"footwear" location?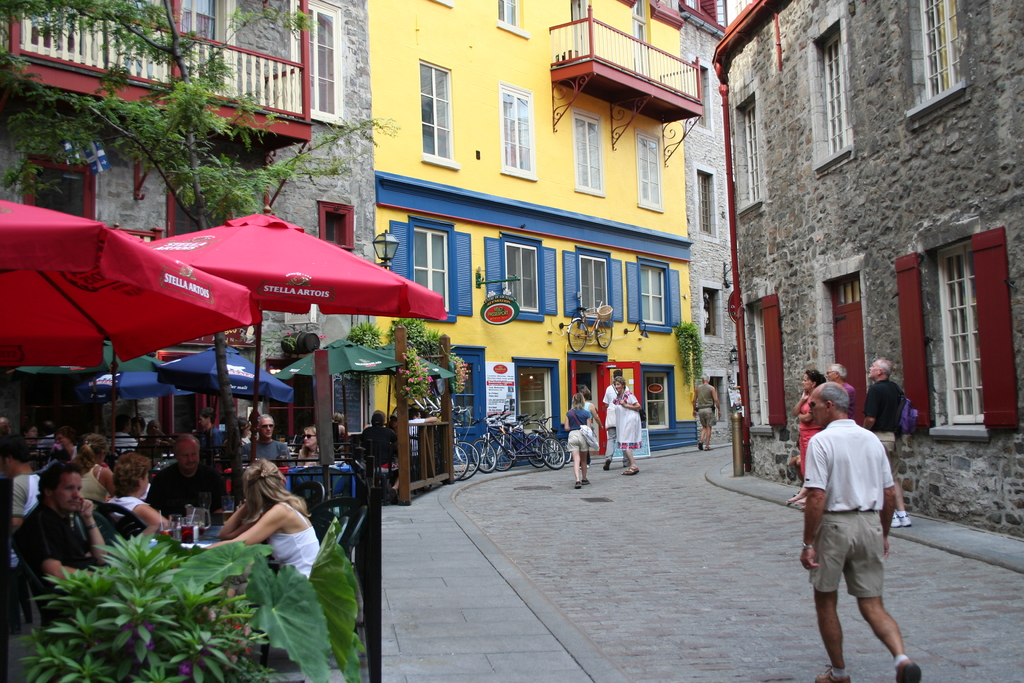
locate(582, 479, 588, 485)
